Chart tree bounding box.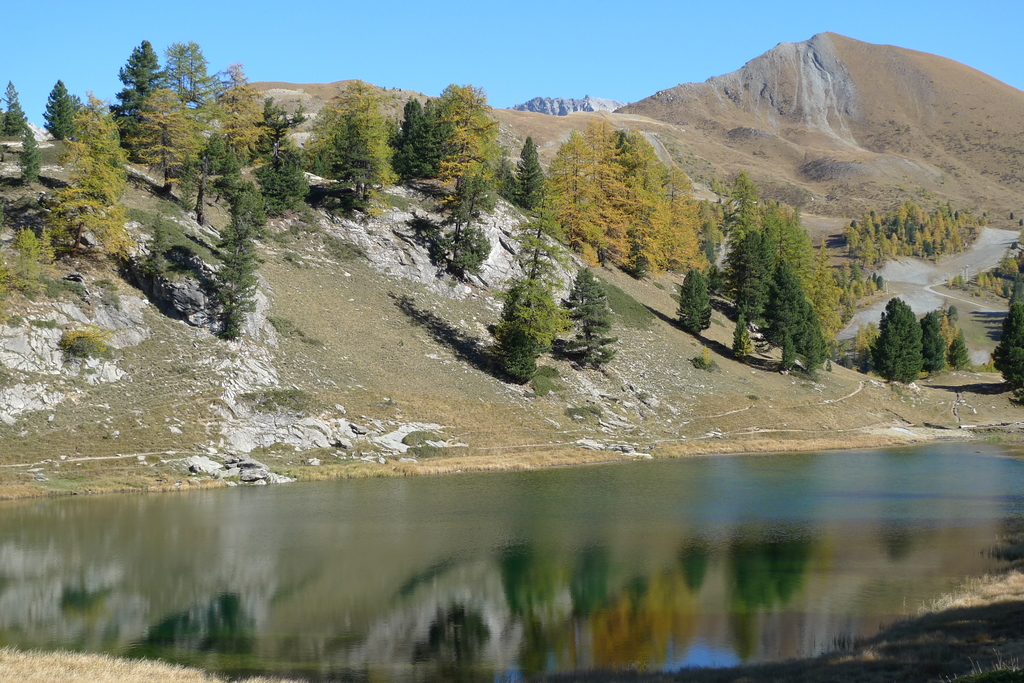
Charted: box=[472, 220, 586, 392].
